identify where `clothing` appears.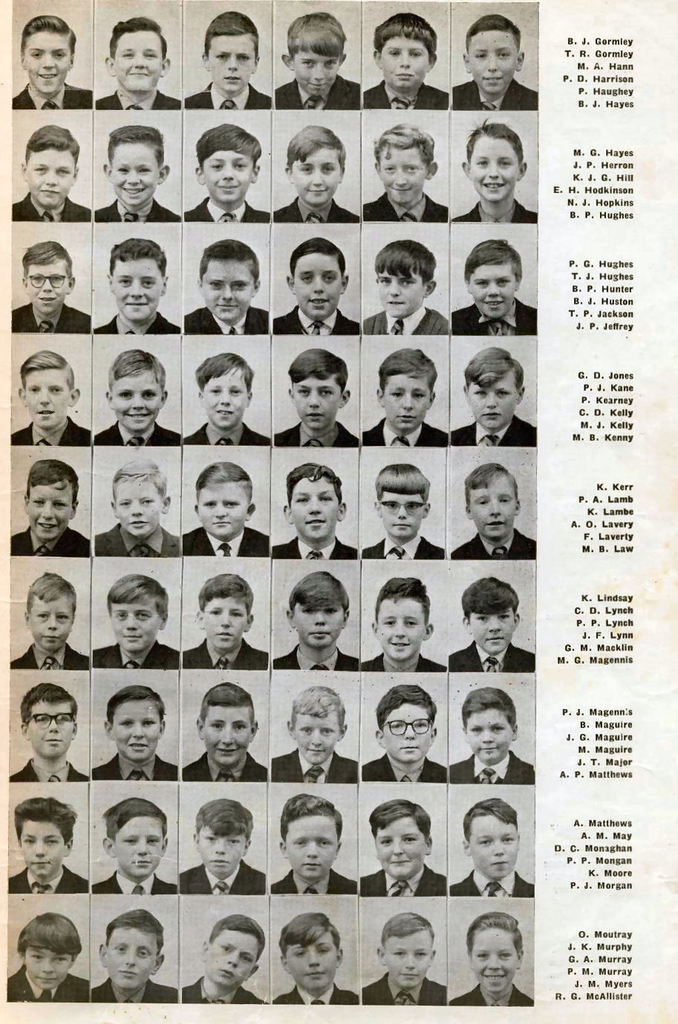
Appears at {"x1": 9, "y1": 301, "x2": 90, "y2": 333}.
